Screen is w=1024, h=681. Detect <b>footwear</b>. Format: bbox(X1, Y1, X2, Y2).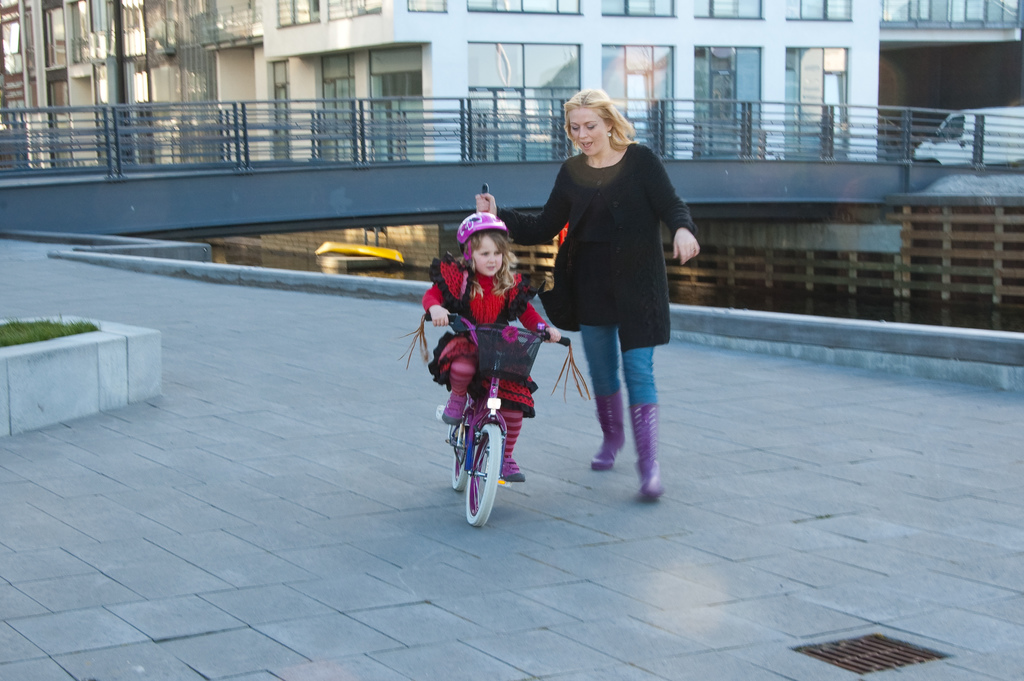
bbox(591, 390, 621, 475).
